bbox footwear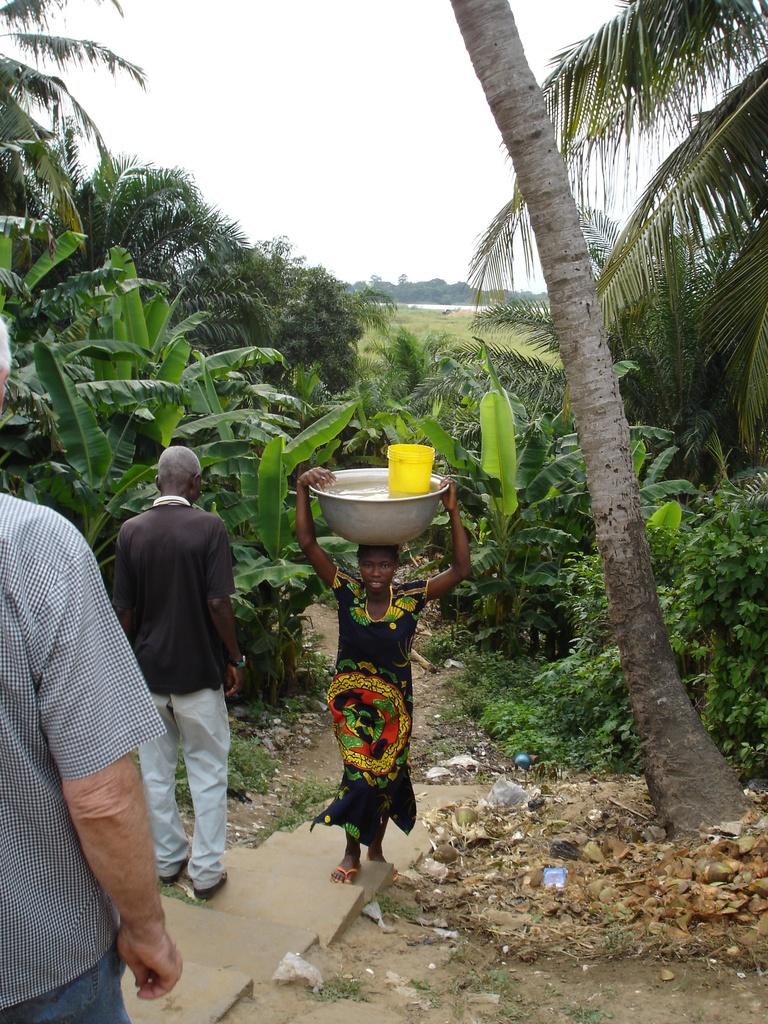
bbox=[325, 867, 356, 886]
